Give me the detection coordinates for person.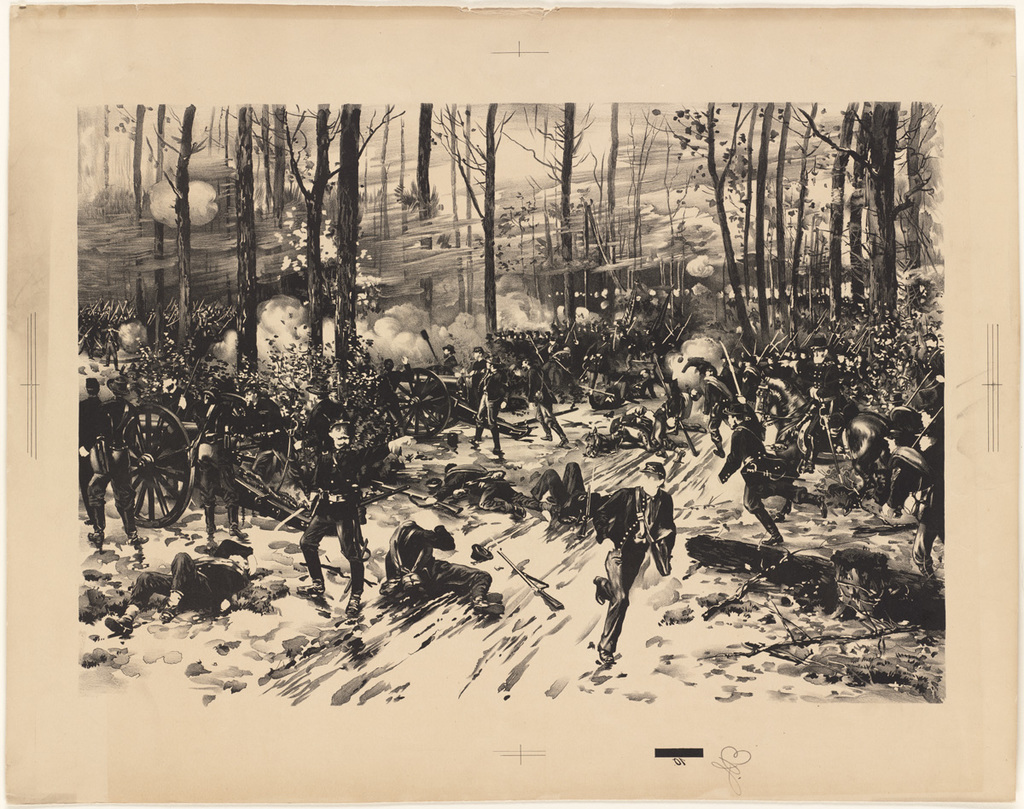
[left=520, top=358, right=565, bottom=439].
